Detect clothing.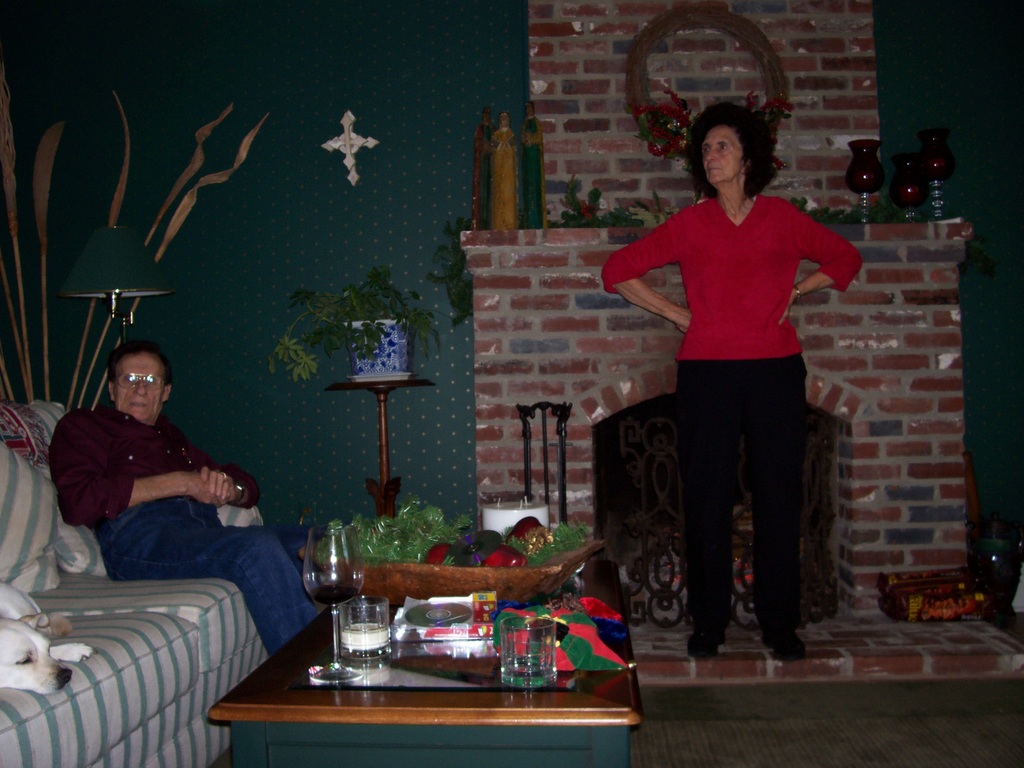
Detected at (x1=618, y1=151, x2=858, y2=621).
